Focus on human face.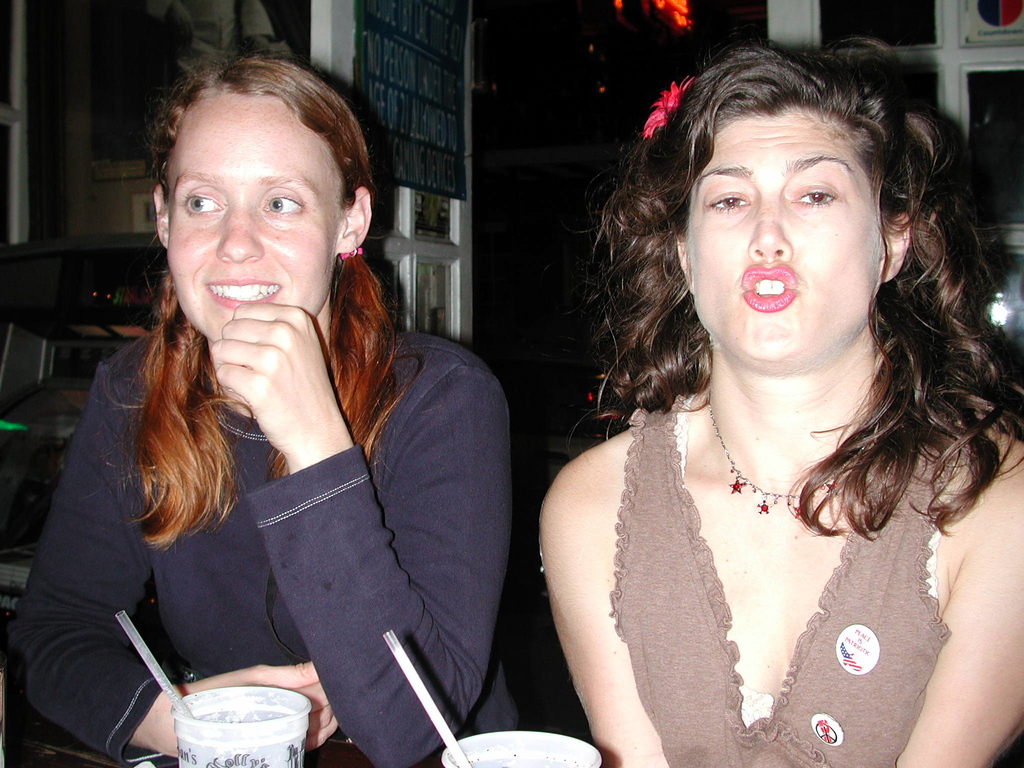
Focused at <region>170, 105, 342, 335</region>.
